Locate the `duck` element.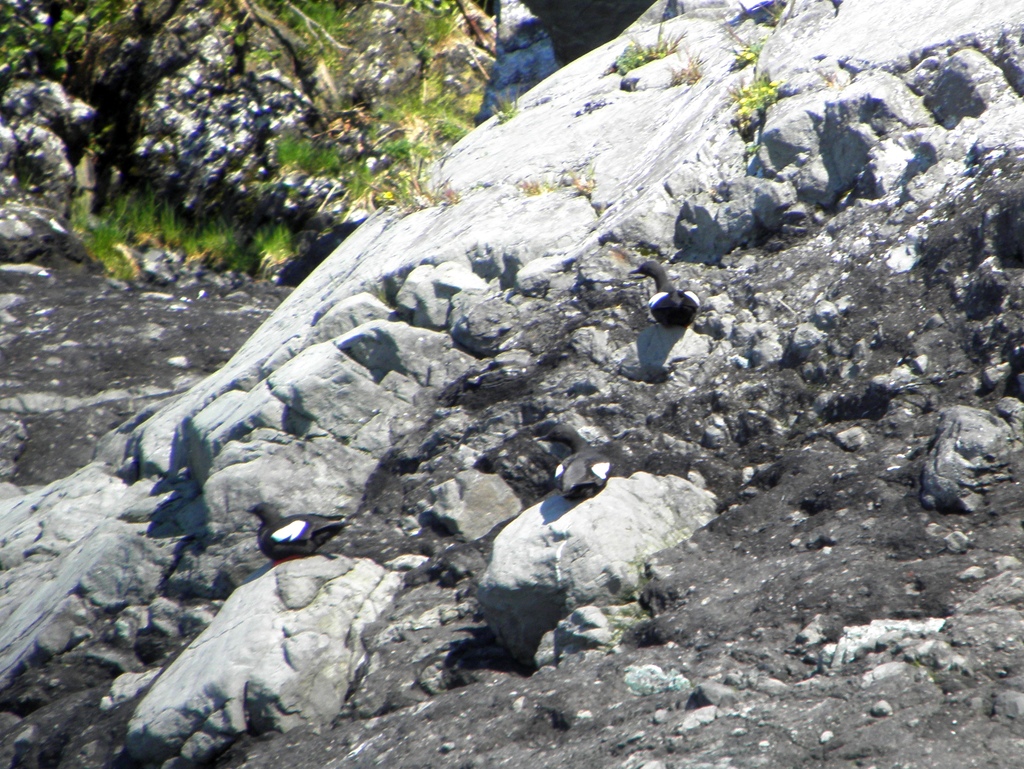
Element bbox: 244/498/353/568.
